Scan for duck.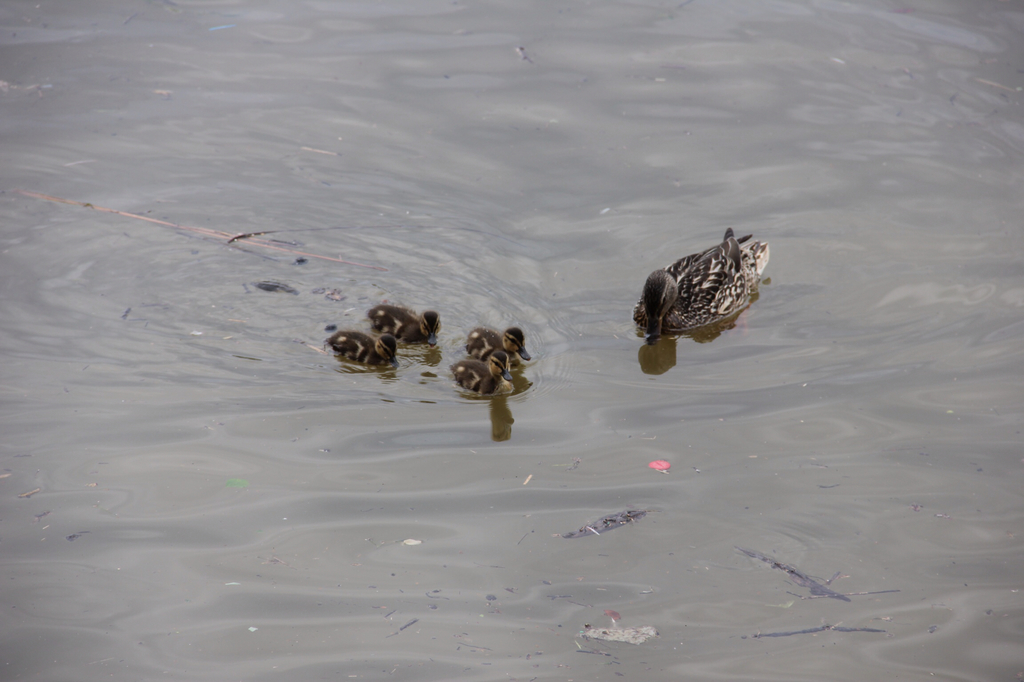
Scan result: (x1=461, y1=326, x2=525, y2=367).
